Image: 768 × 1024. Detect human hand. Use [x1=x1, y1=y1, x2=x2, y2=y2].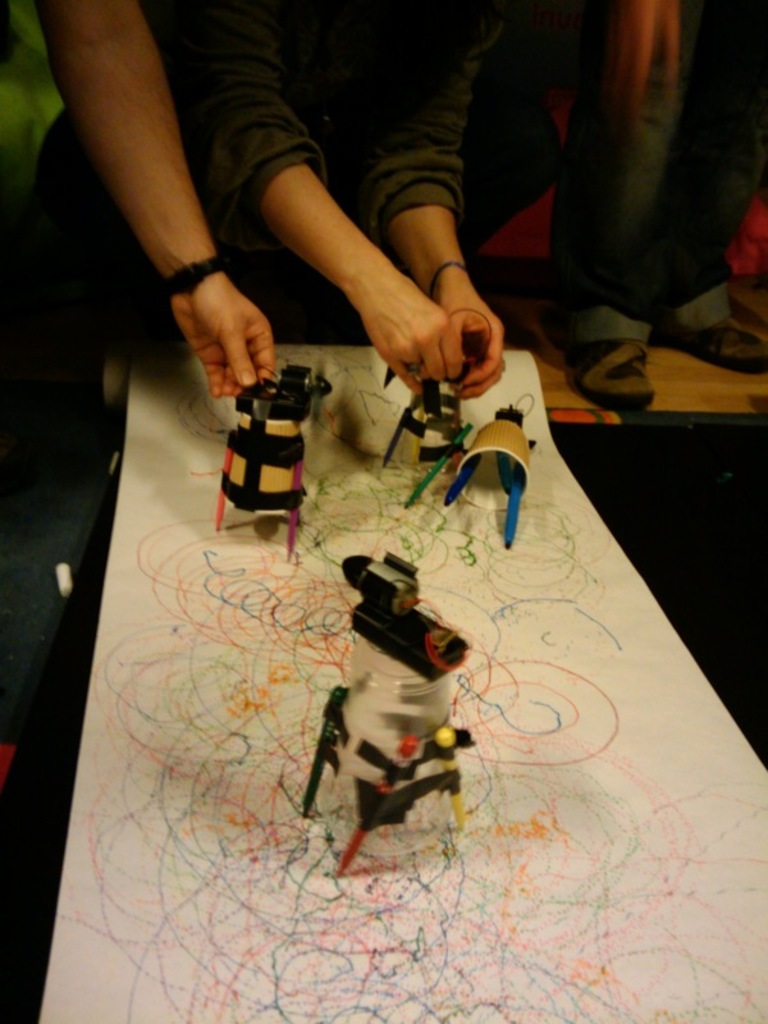
[x1=428, y1=265, x2=511, y2=397].
